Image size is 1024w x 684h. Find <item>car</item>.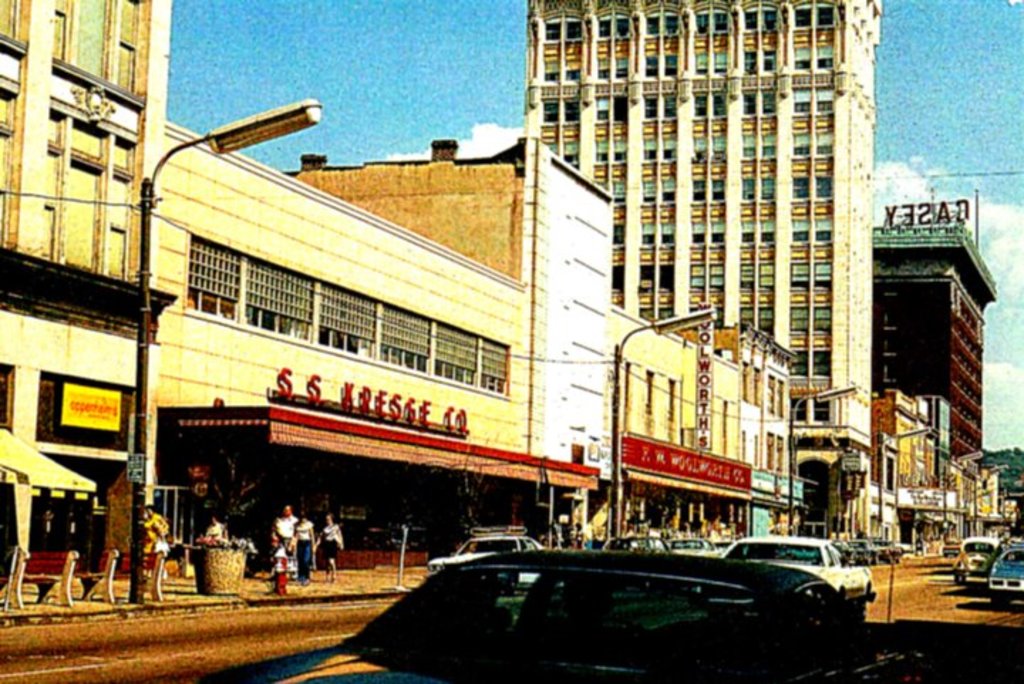
bbox(953, 535, 1013, 589).
